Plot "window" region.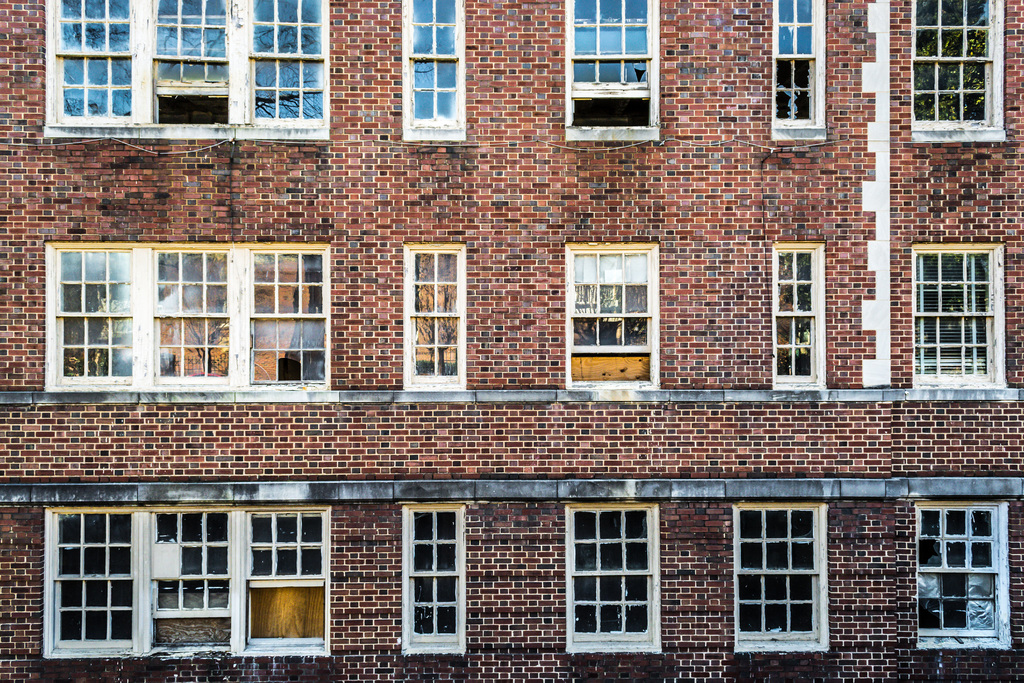
Plotted at (401,0,468,144).
